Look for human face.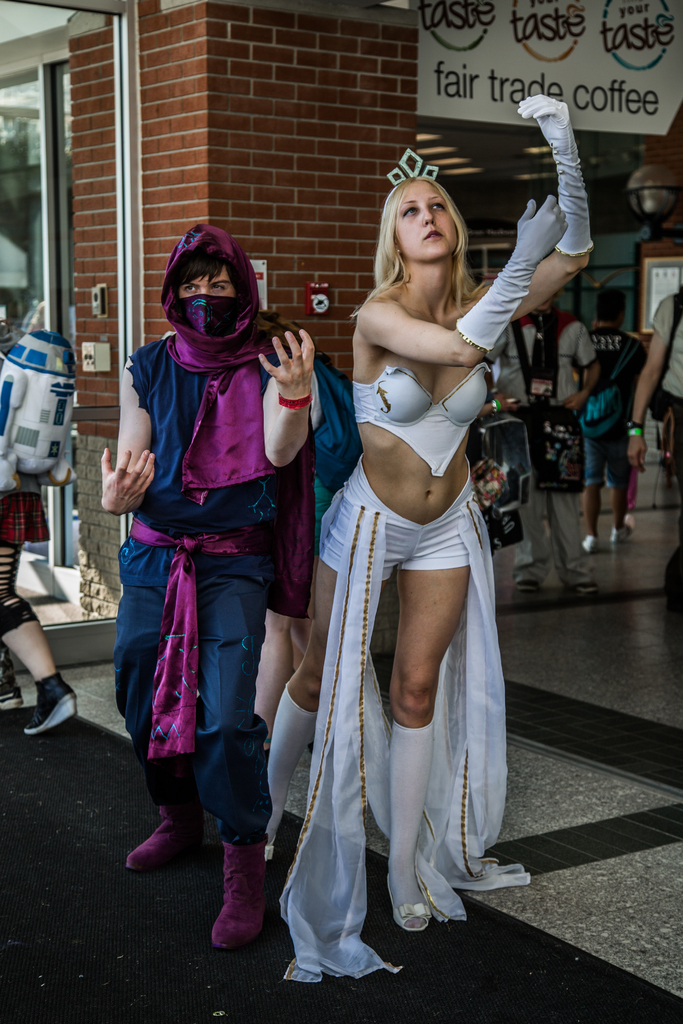
Found: bbox(388, 183, 463, 274).
